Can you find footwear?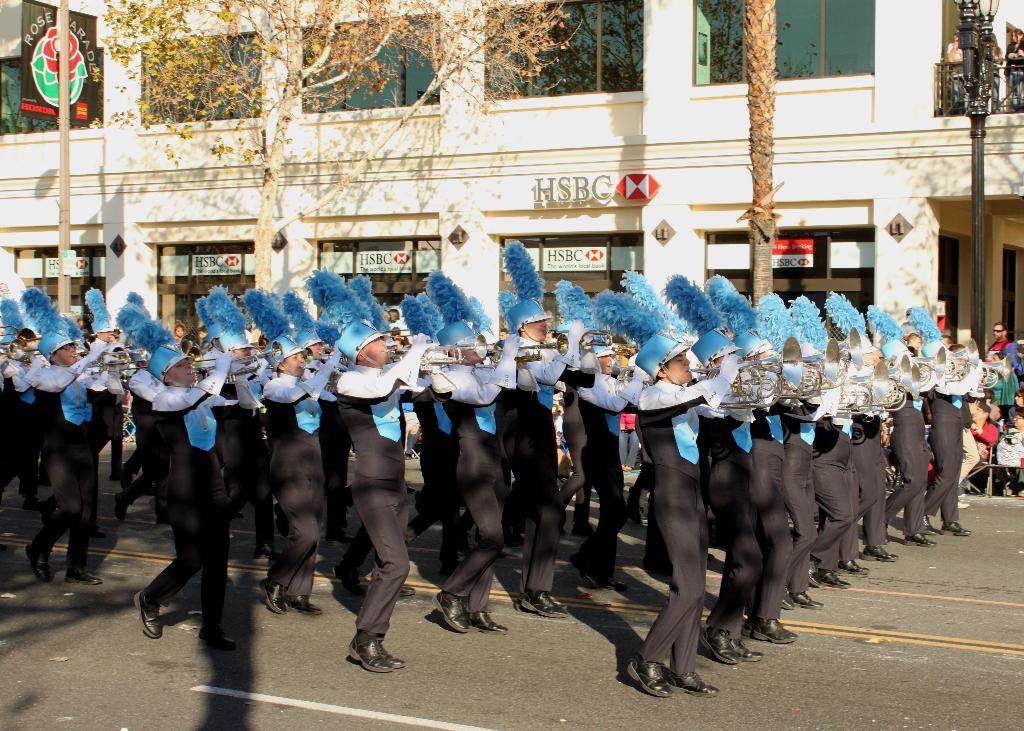
Yes, bounding box: box(326, 531, 357, 542).
